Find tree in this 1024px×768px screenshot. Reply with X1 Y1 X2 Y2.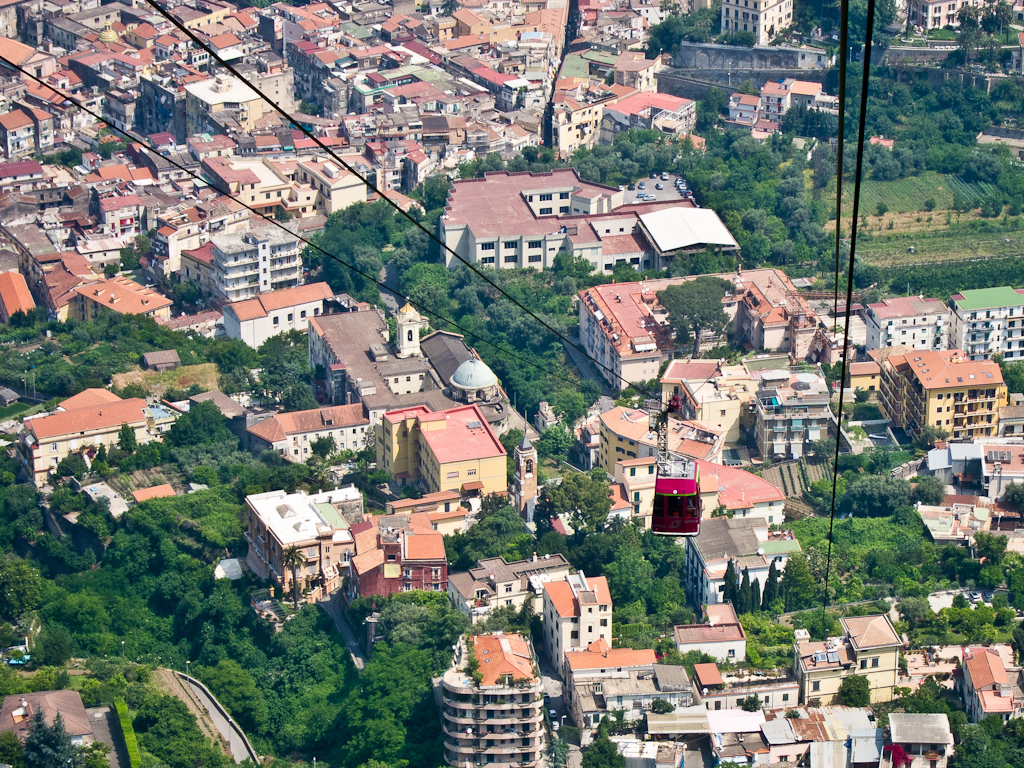
102 264 115 280.
